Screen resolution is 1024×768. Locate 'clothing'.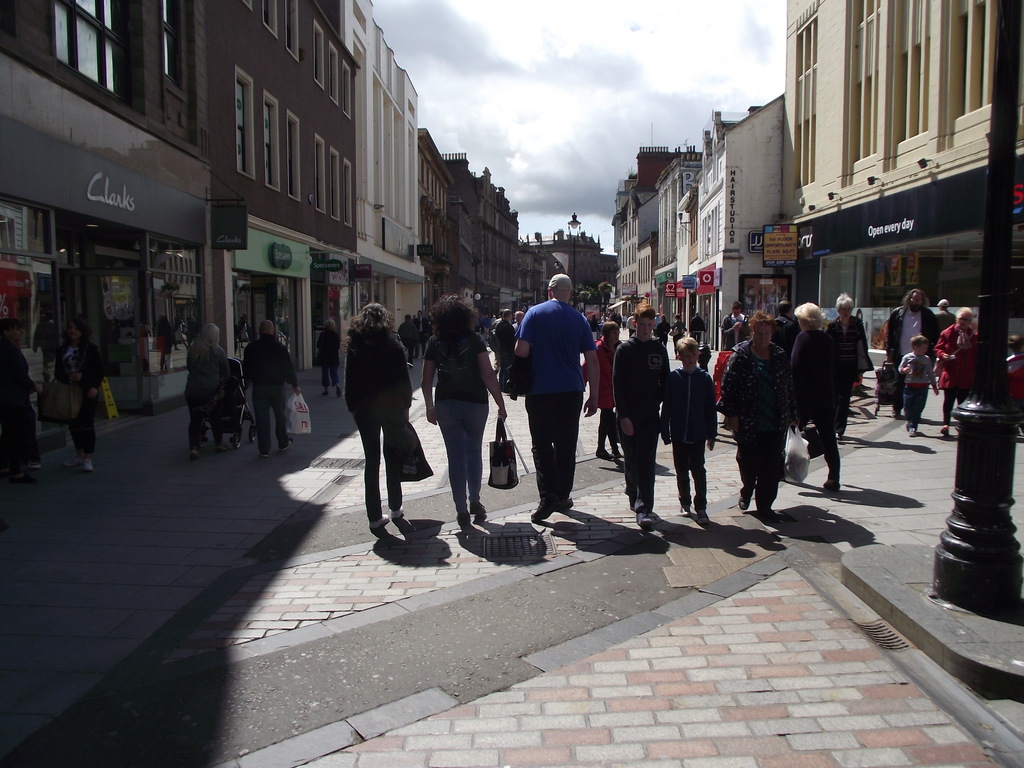
BBox(896, 349, 940, 426).
